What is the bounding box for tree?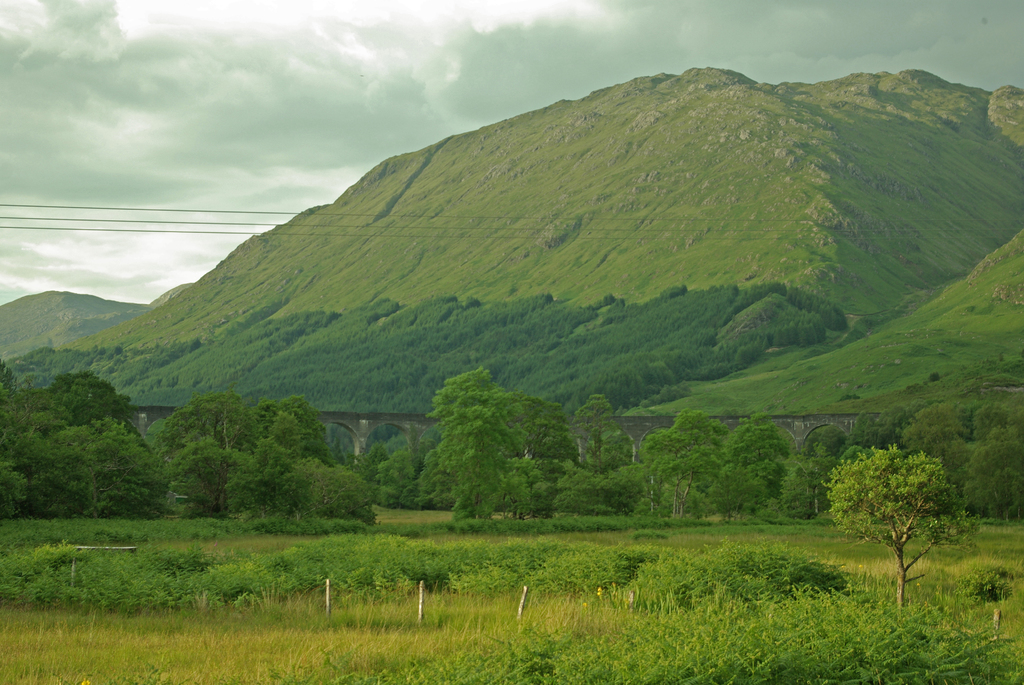
[x1=0, y1=537, x2=136, y2=619].
